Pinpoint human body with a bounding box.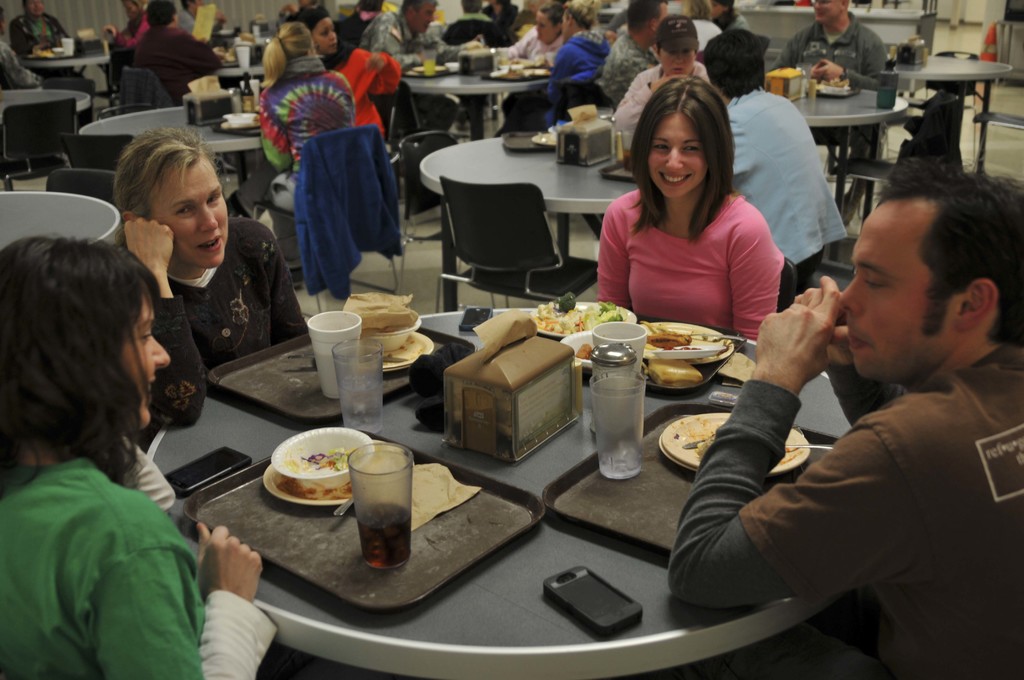
(left=593, top=184, right=787, bottom=343).
